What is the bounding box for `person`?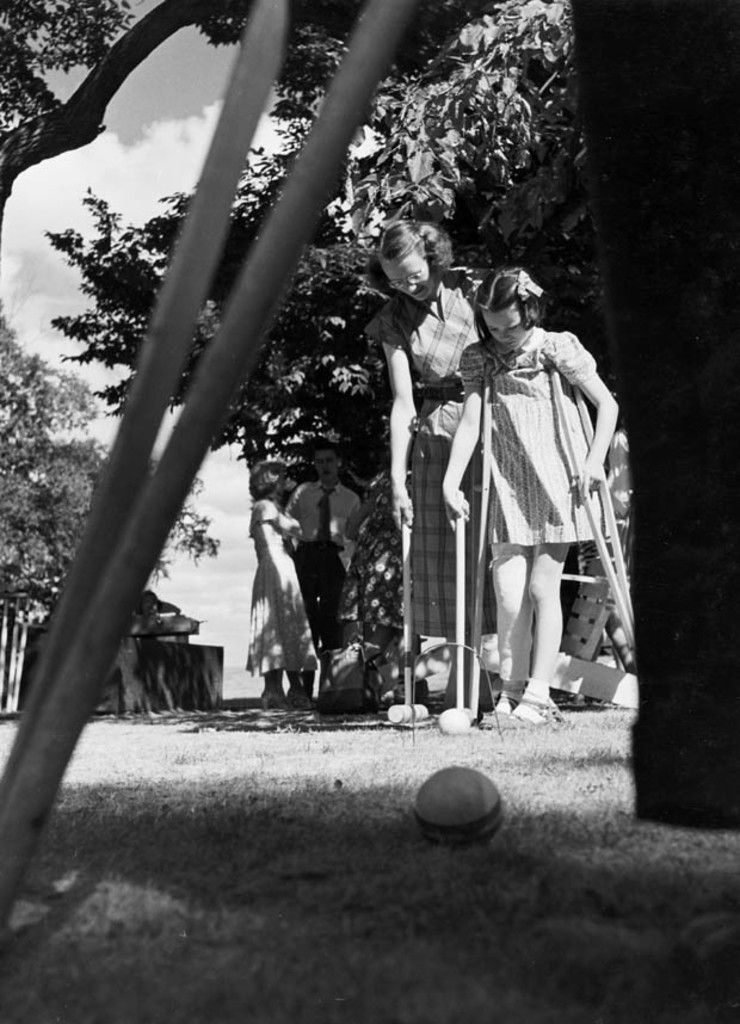
x1=245, y1=462, x2=303, y2=718.
